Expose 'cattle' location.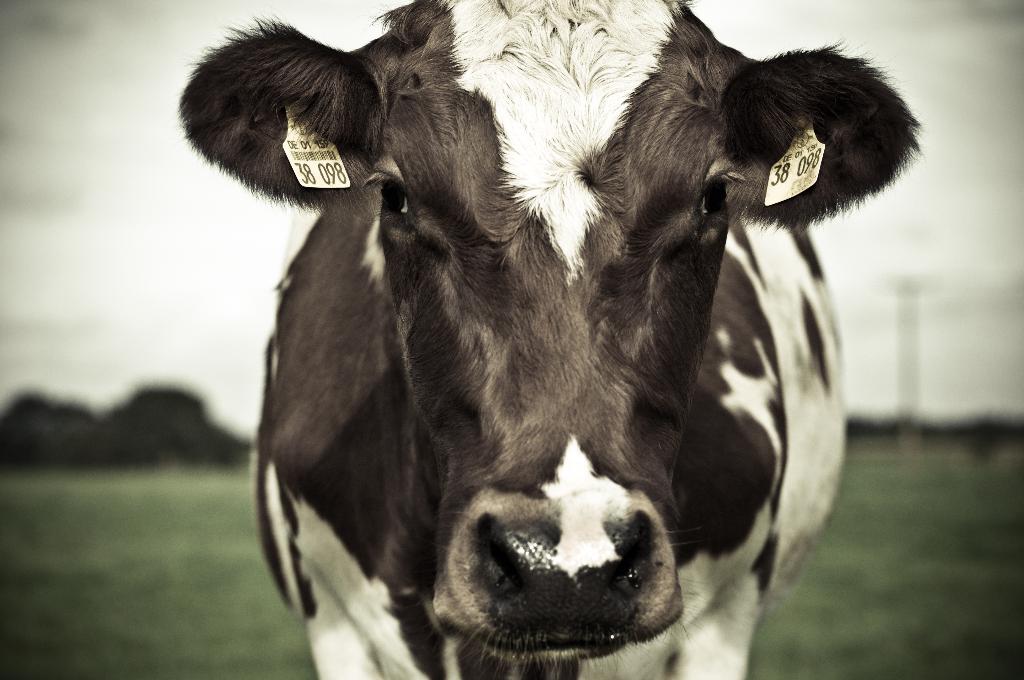
Exposed at 177 0 920 679.
